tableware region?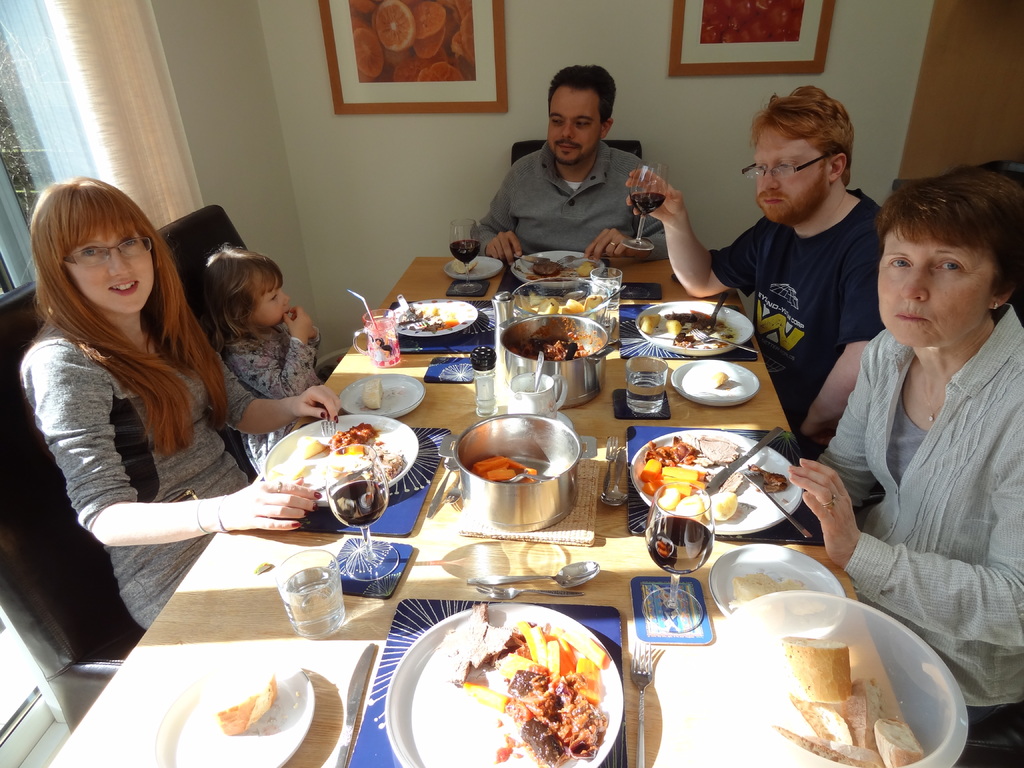
[504,373,566,418]
